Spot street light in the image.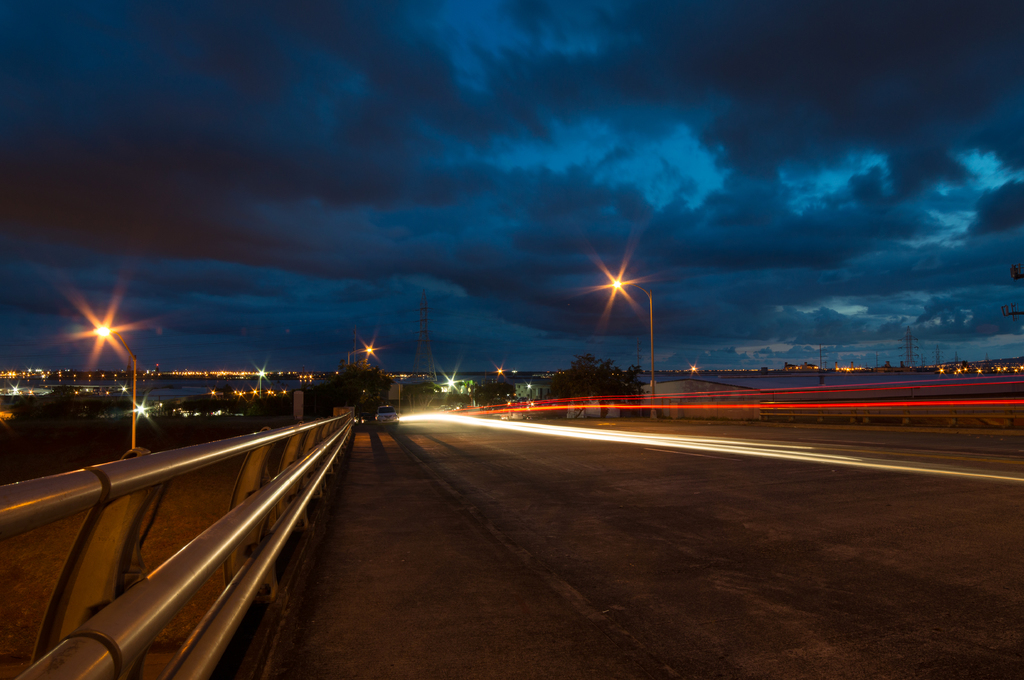
street light found at [left=606, top=271, right=653, bottom=390].
